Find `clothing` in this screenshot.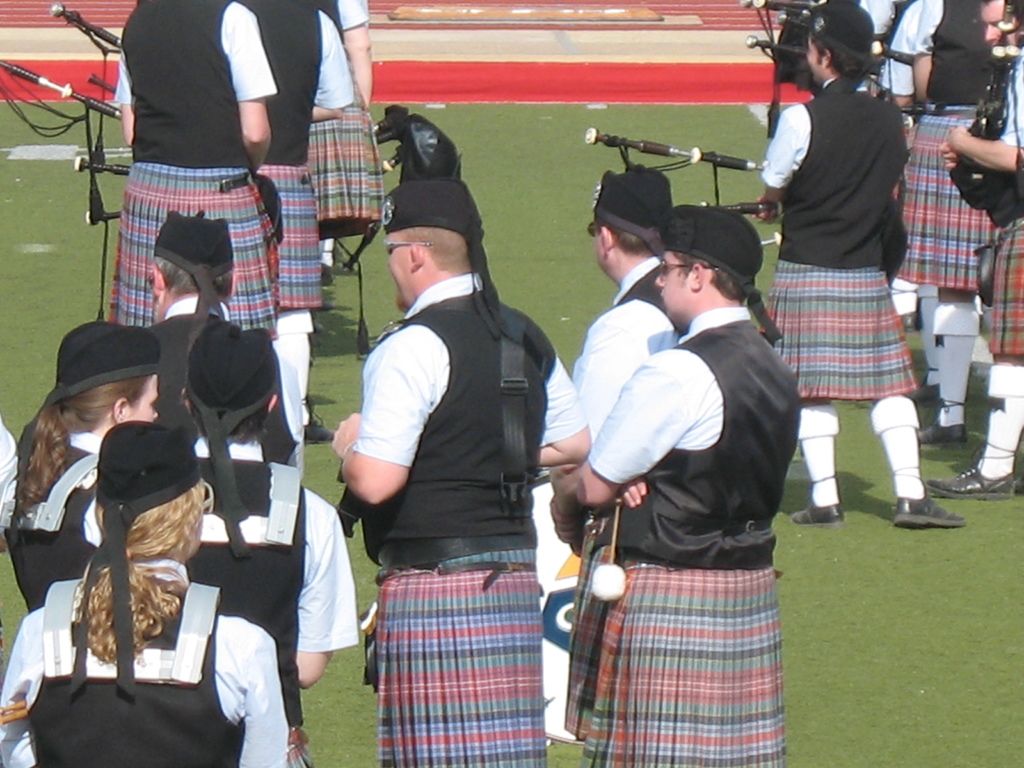
The bounding box for `clothing` is pyautogui.locateOnScreen(572, 257, 687, 742).
